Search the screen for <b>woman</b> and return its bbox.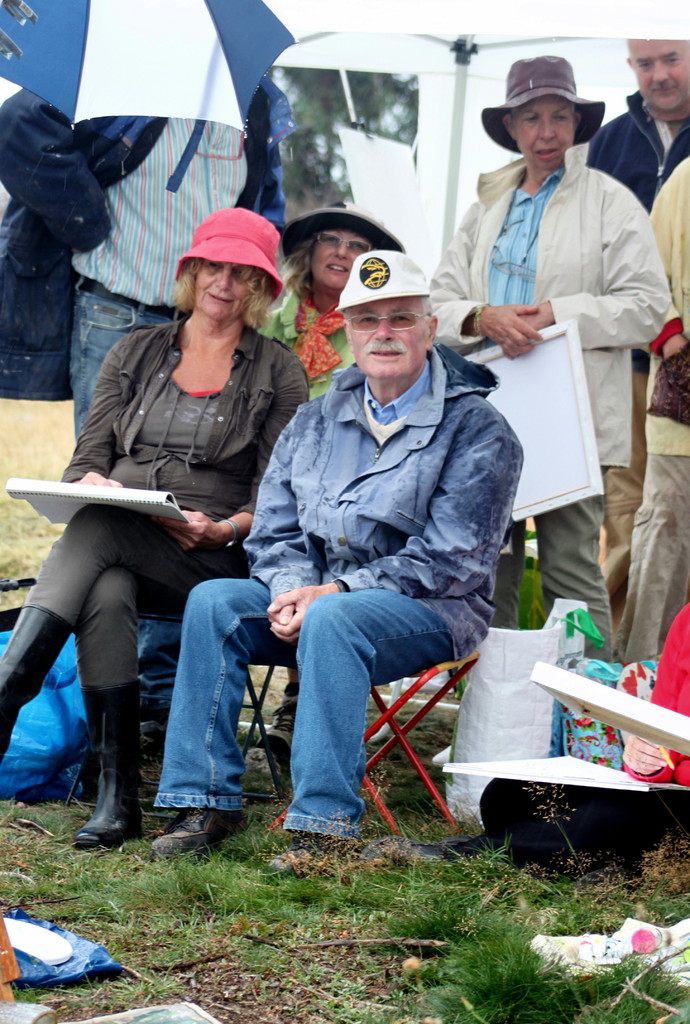
Found: [x1=28, y1=230, x2=275, y2=857].
